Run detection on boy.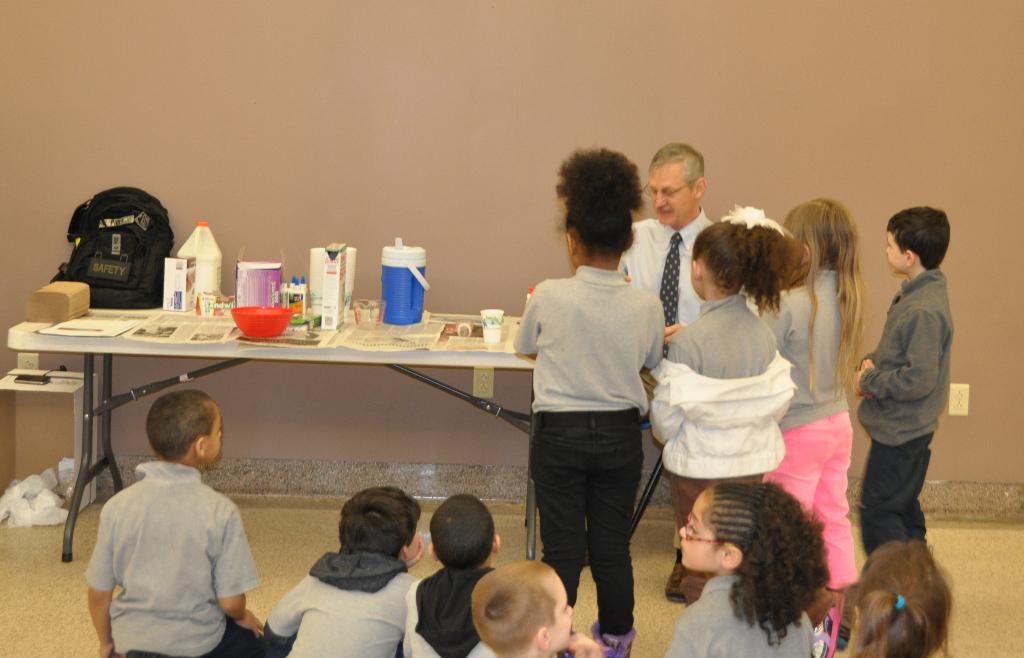
Result: 263/486/425/657.
